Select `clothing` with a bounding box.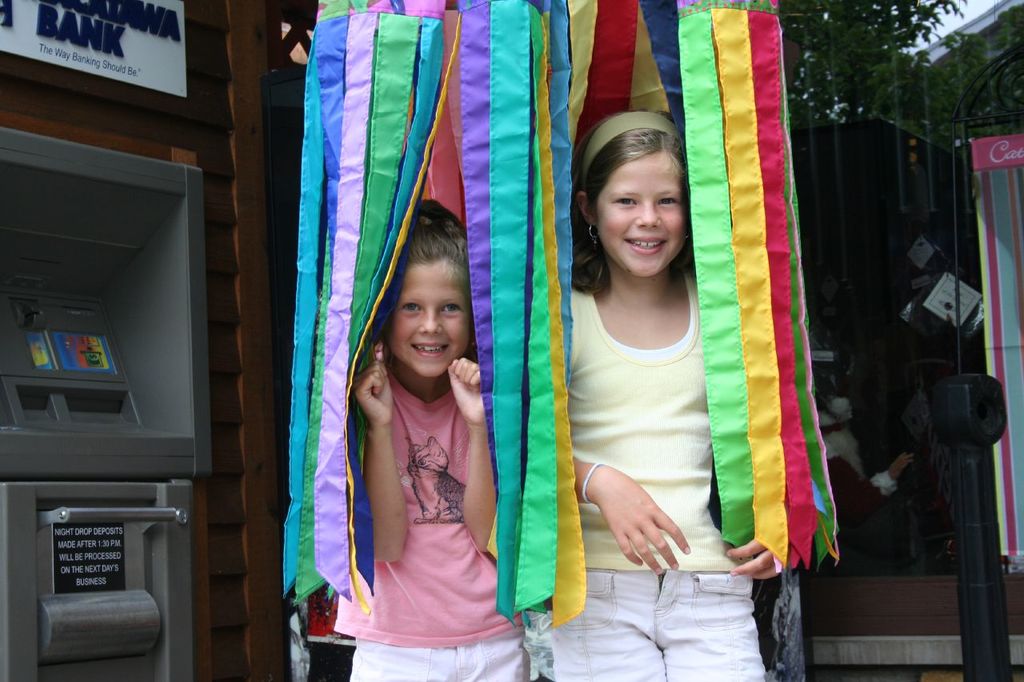
330/368/538/681.
